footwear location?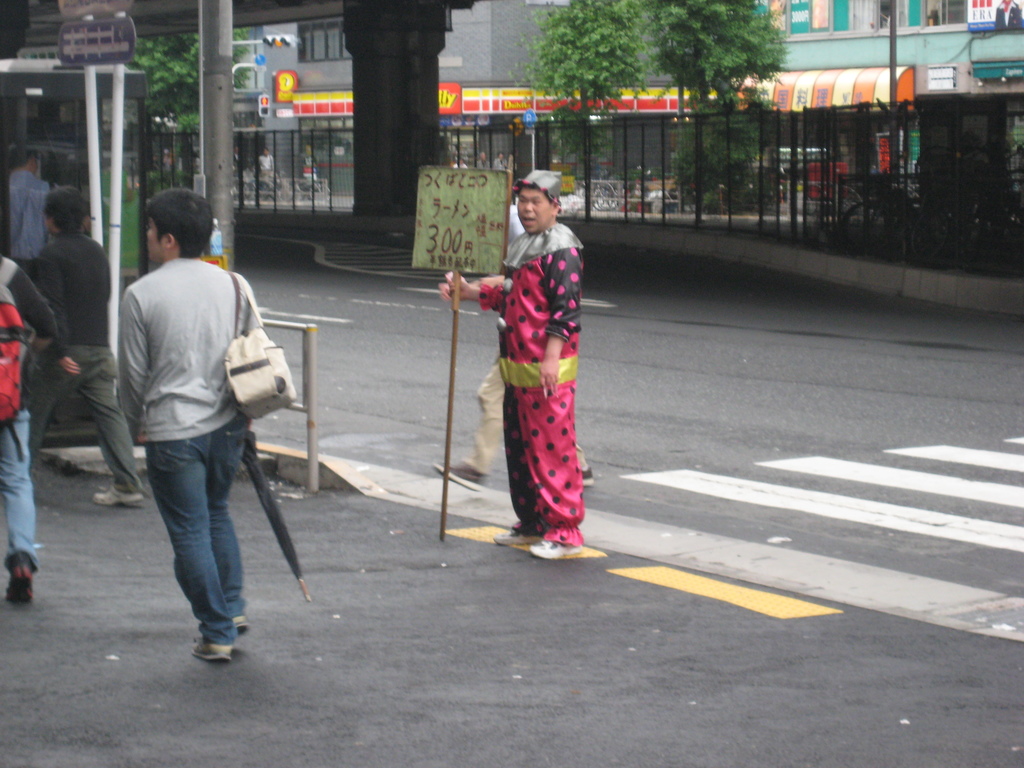
492, 528, 520, 547
